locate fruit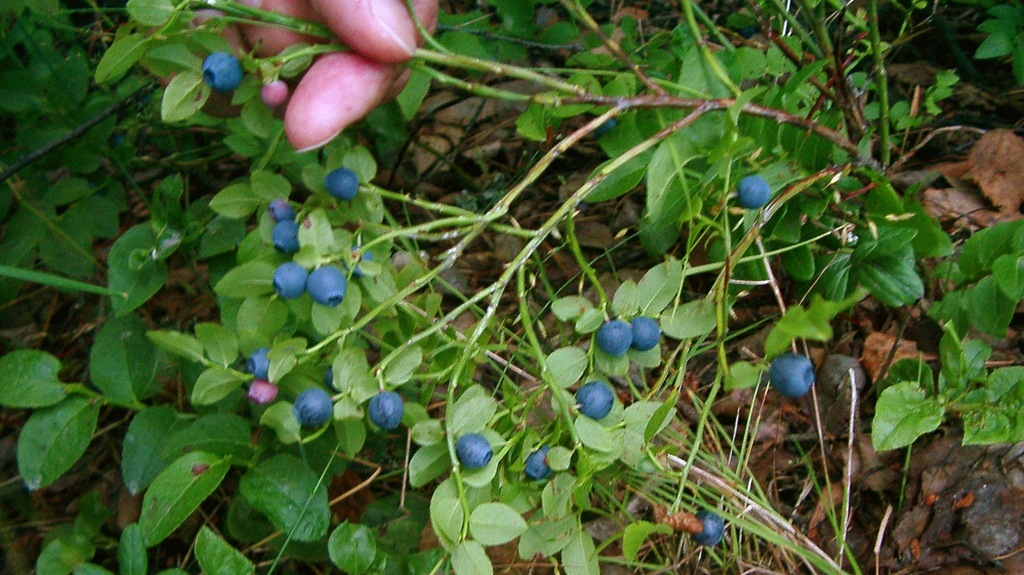
[x1=630, y1=313, x2=662, y2=350]
